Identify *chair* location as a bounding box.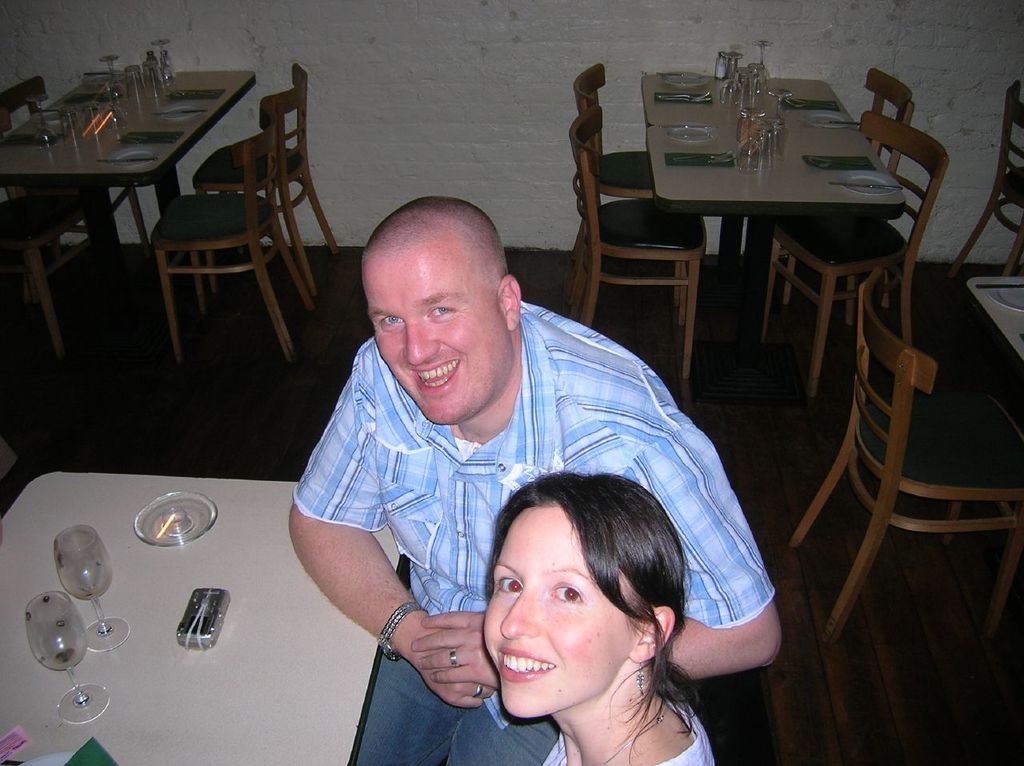
[0,186,93,356].
